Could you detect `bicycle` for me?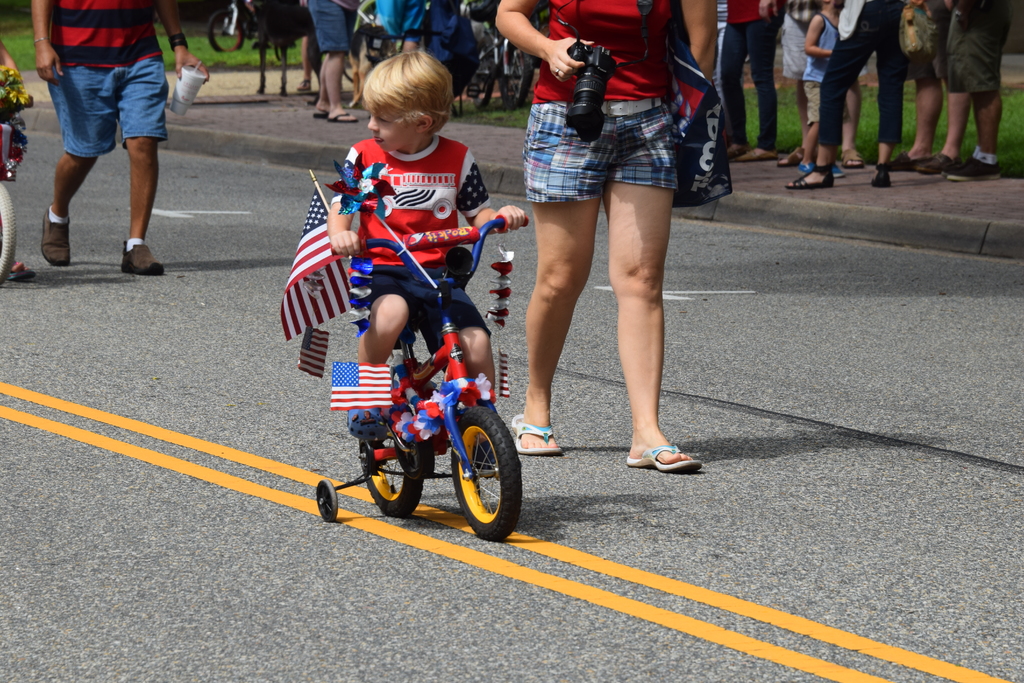
Detection result: {"x1": 204, "y1": 0, "x2": 290, "y2": 54}.
